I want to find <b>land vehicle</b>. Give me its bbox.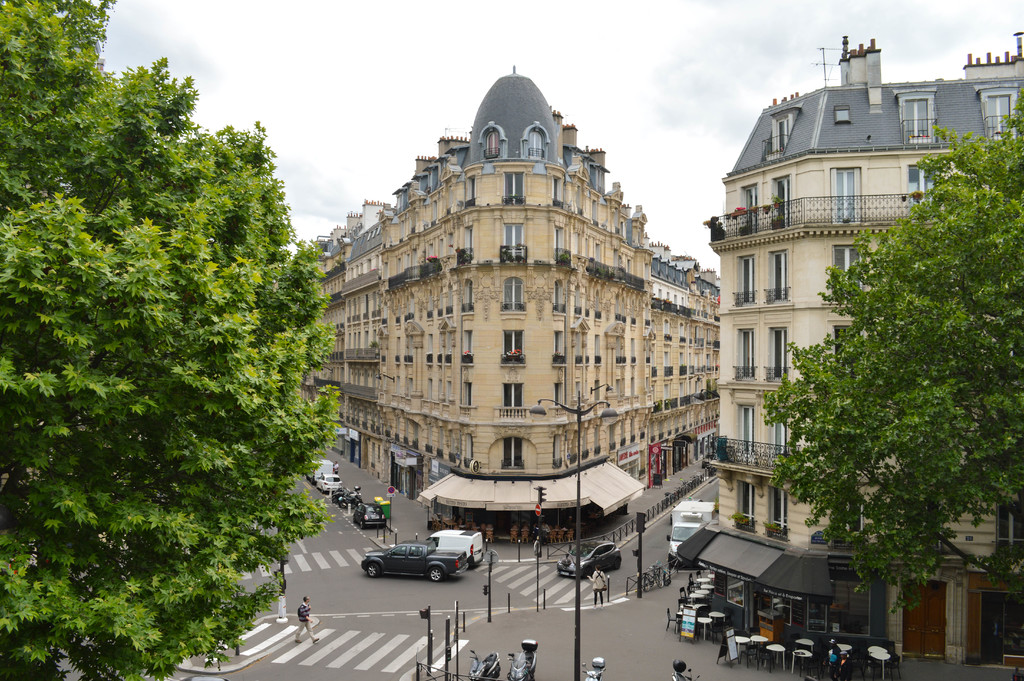
509 637 541 680.
